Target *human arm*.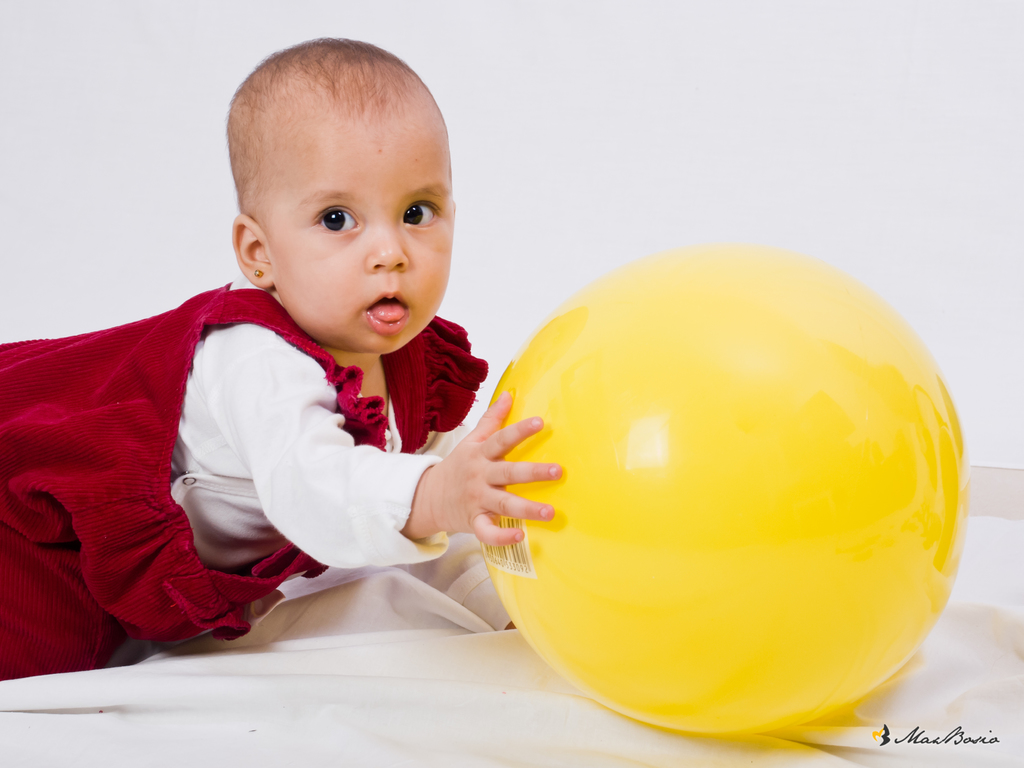
Target region: (x1=413, y1=514, x2=531, y2=638).
